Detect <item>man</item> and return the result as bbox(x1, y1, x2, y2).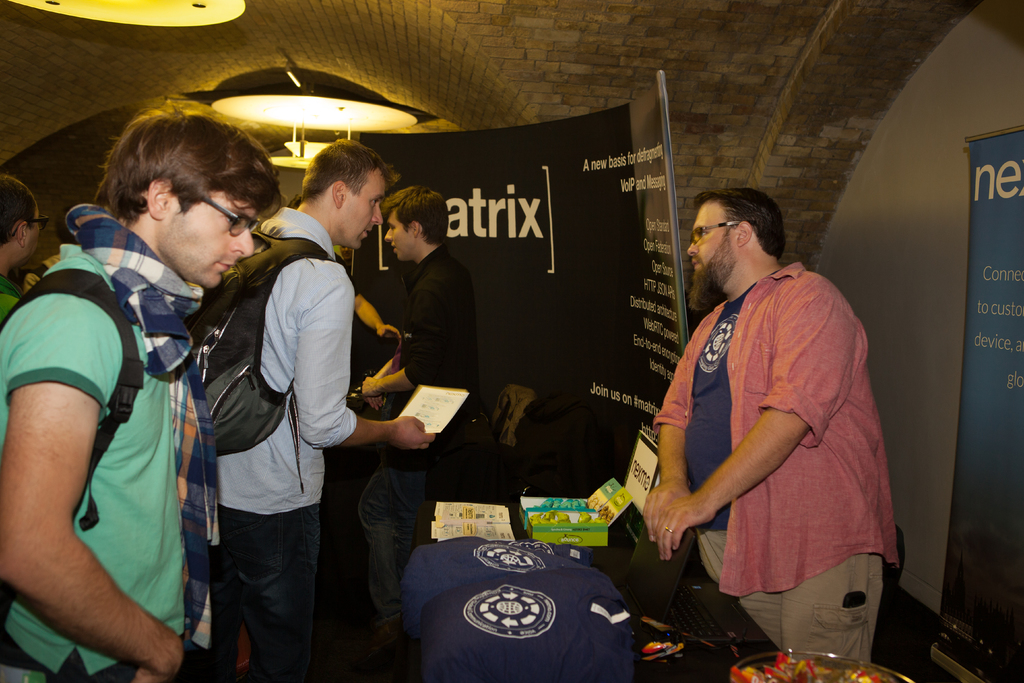
bbox(0, 94, 285, 682).
